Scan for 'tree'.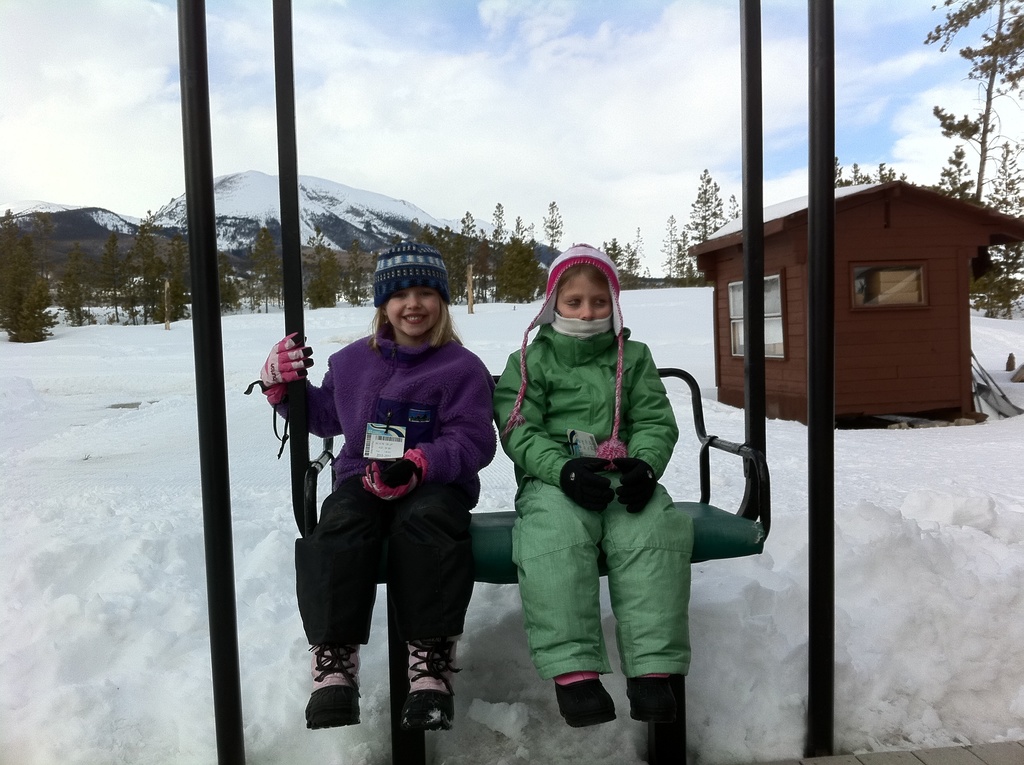
Scan result: {"left": 0, "top": 200, "right": 99, "bottom": 343}.
